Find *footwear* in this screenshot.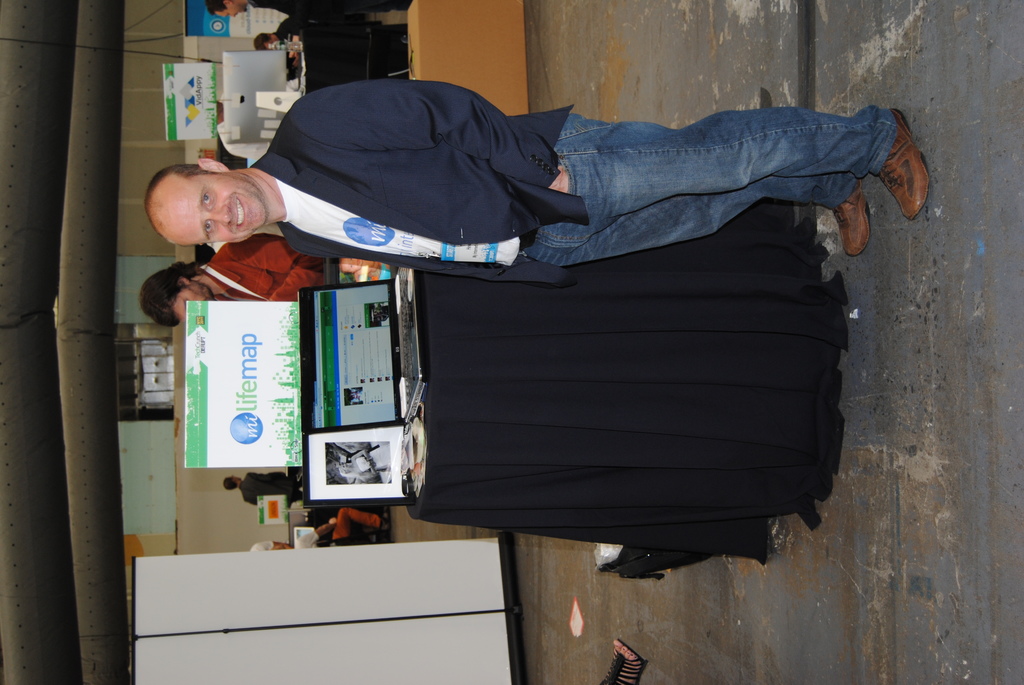
The bounding box for *footwear* is [x1=849, y1=111, x2=941, y2=227].
